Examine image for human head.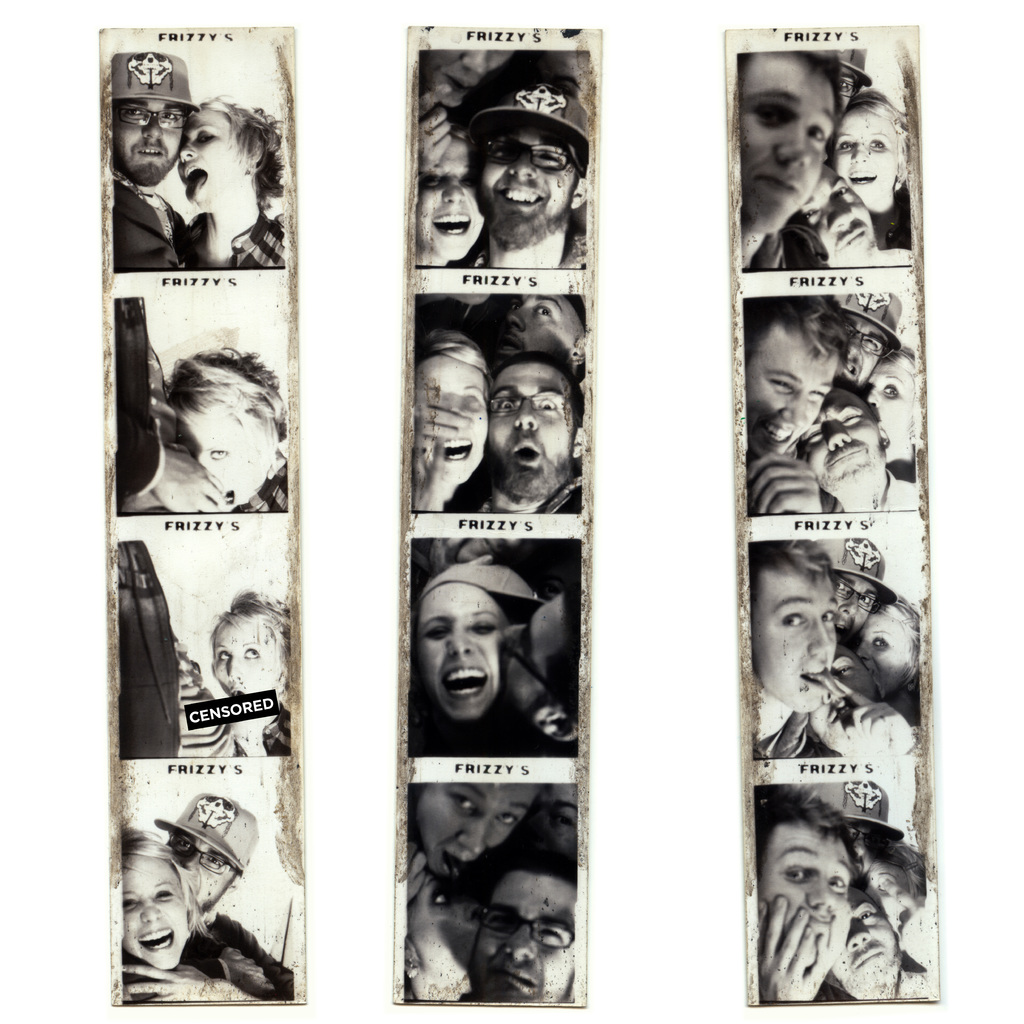
Examination result: (825,884,908,1000).
